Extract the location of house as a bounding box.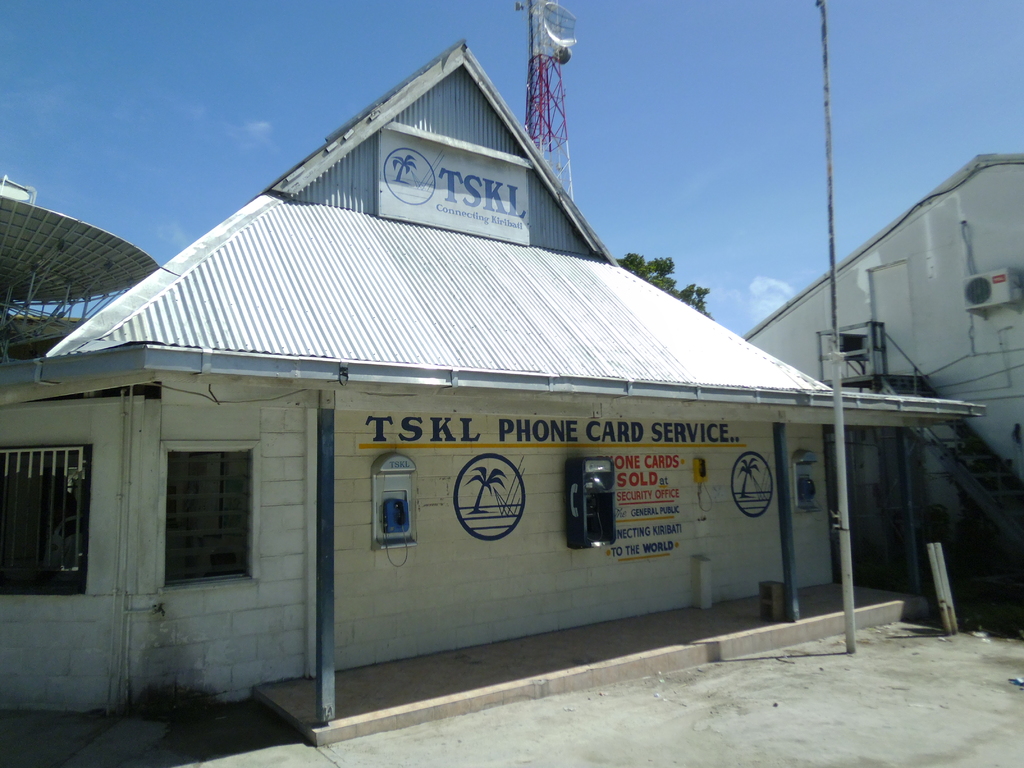
l=749, t=161, r=1023, b=643.
